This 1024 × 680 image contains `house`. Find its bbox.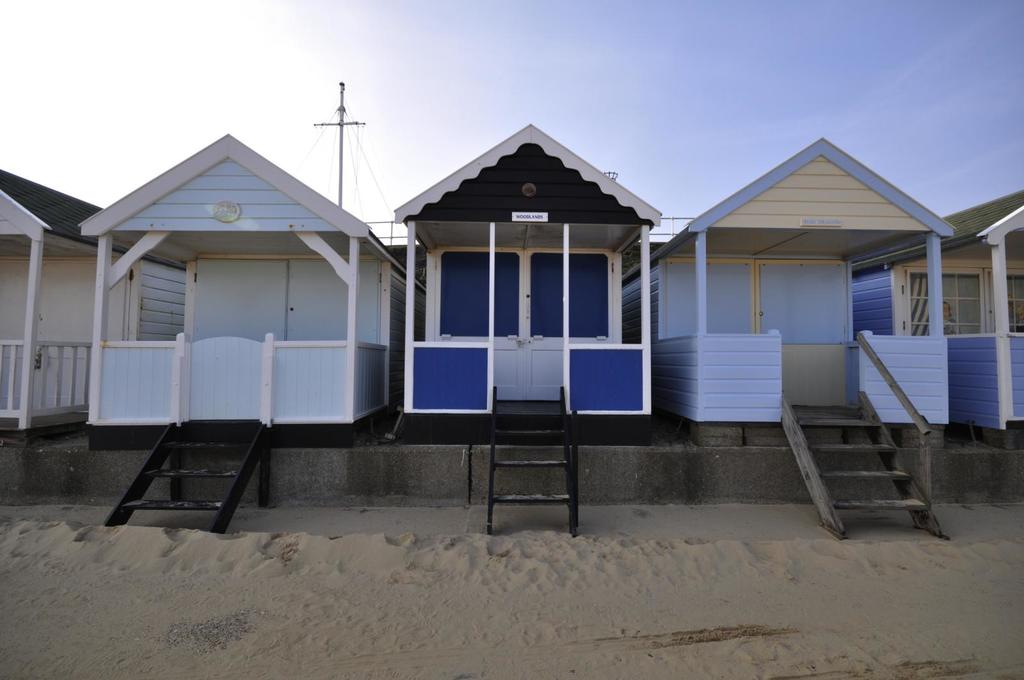
x1=625, y1=122, x2=982, y2=466.
